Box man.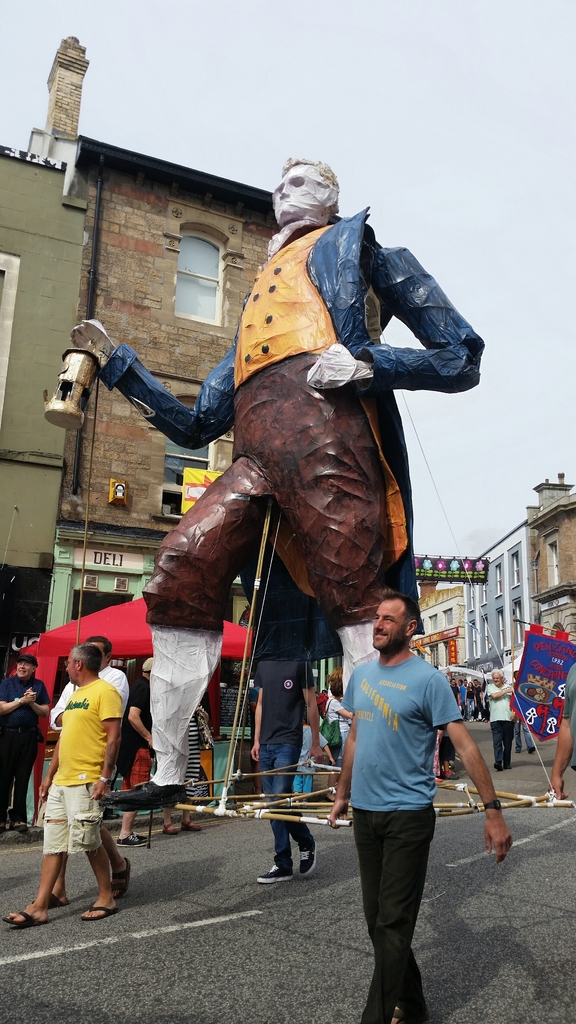
bbox(320, 583, 473, 1002).
